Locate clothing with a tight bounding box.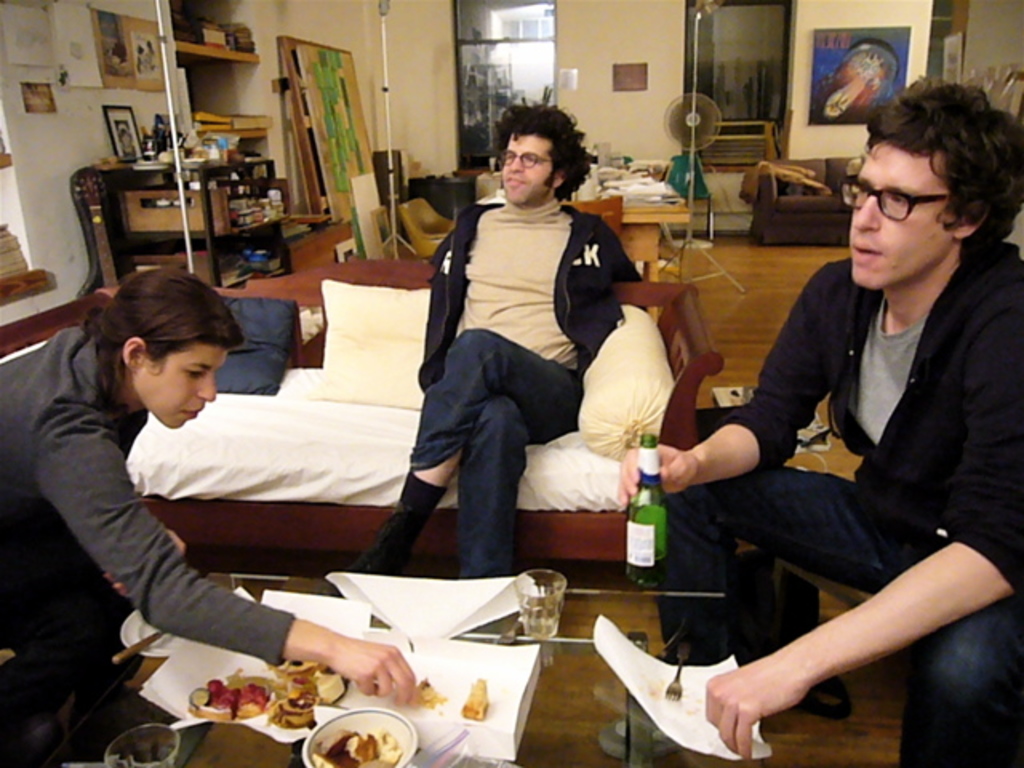
x1=638 y1=232 x2=1022 y2=766.
